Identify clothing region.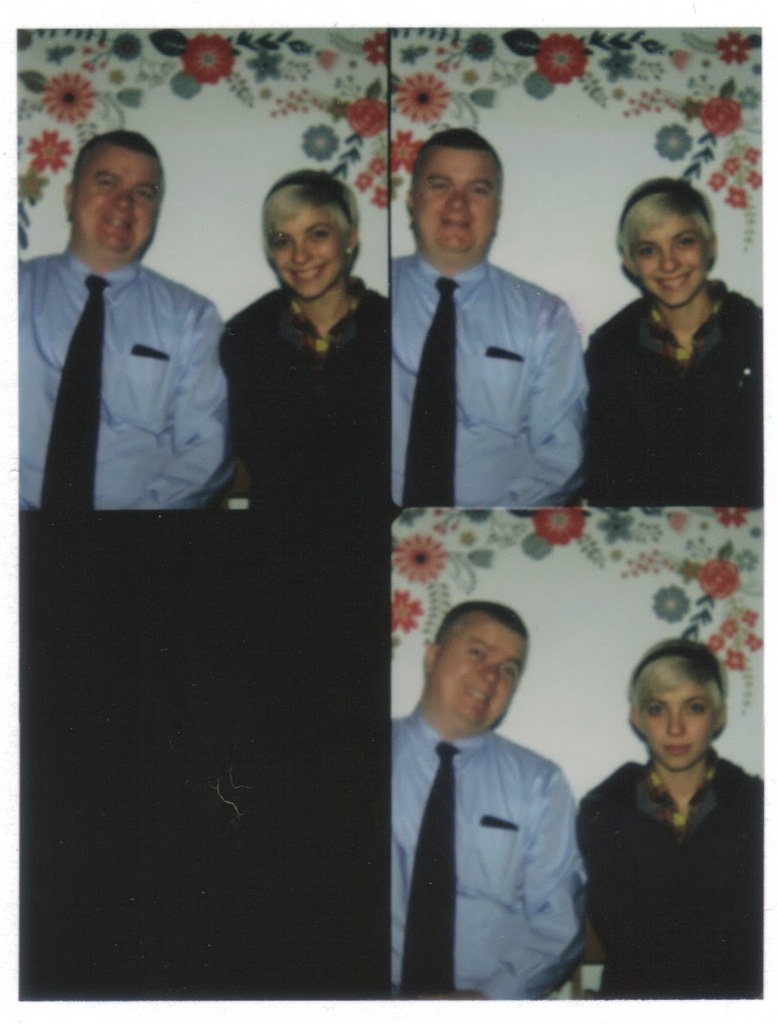
Region: box(395, 699, 584, 996).
